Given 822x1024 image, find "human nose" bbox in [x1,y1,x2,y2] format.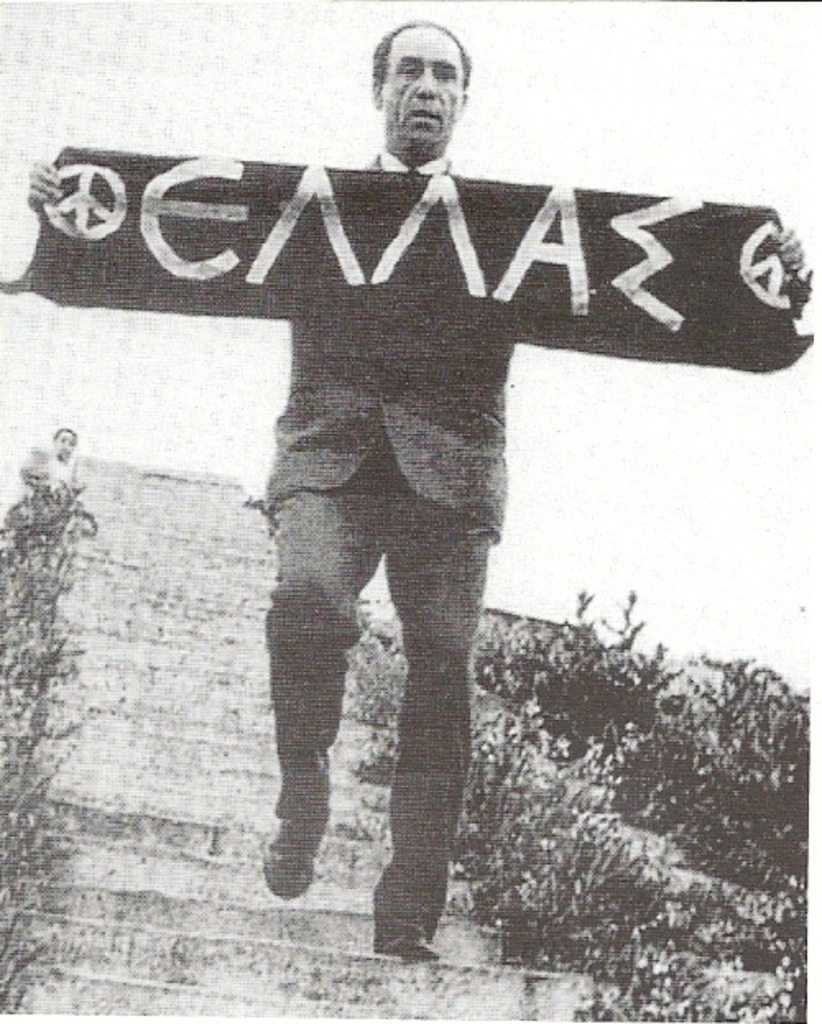
[414,72,439,100].
